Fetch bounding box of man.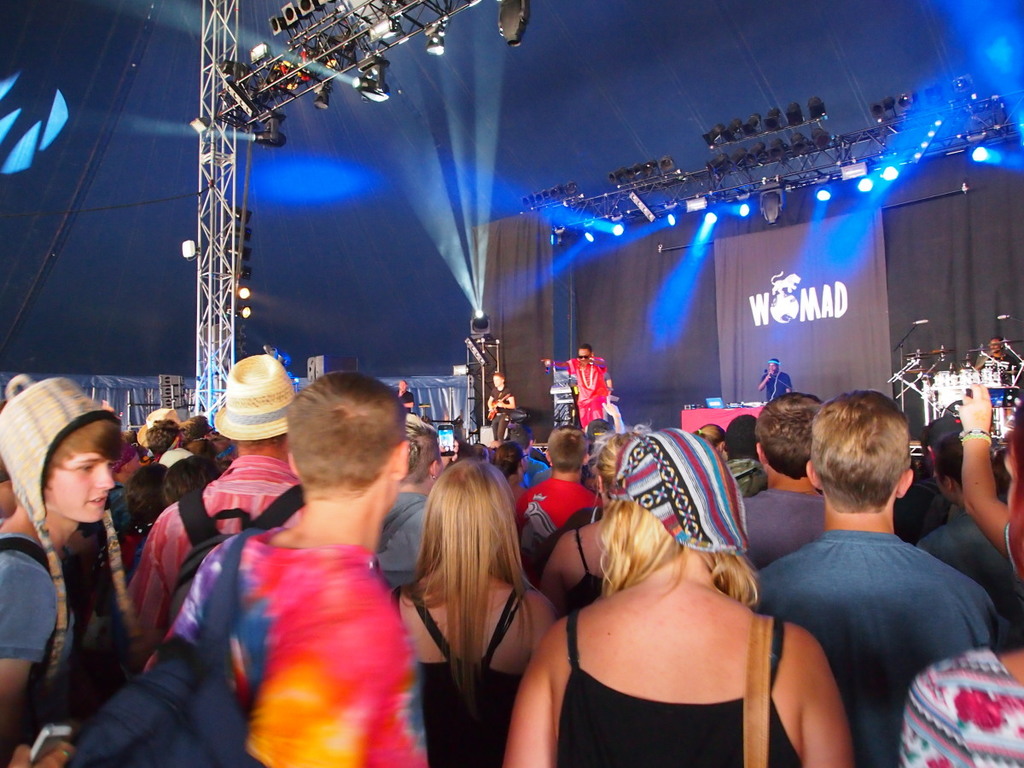
Bbox: {"x1": 535, "y1": 346, "x2": 611, "y2": 433}.
